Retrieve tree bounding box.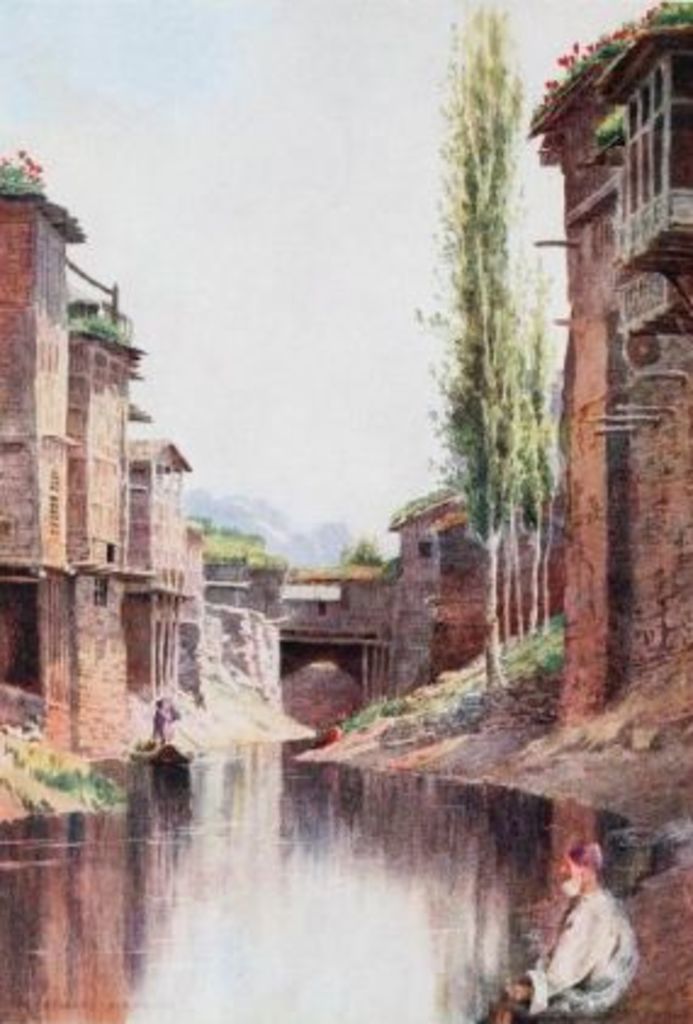
Bounding box: BBox(411, 10, 601, 681).
